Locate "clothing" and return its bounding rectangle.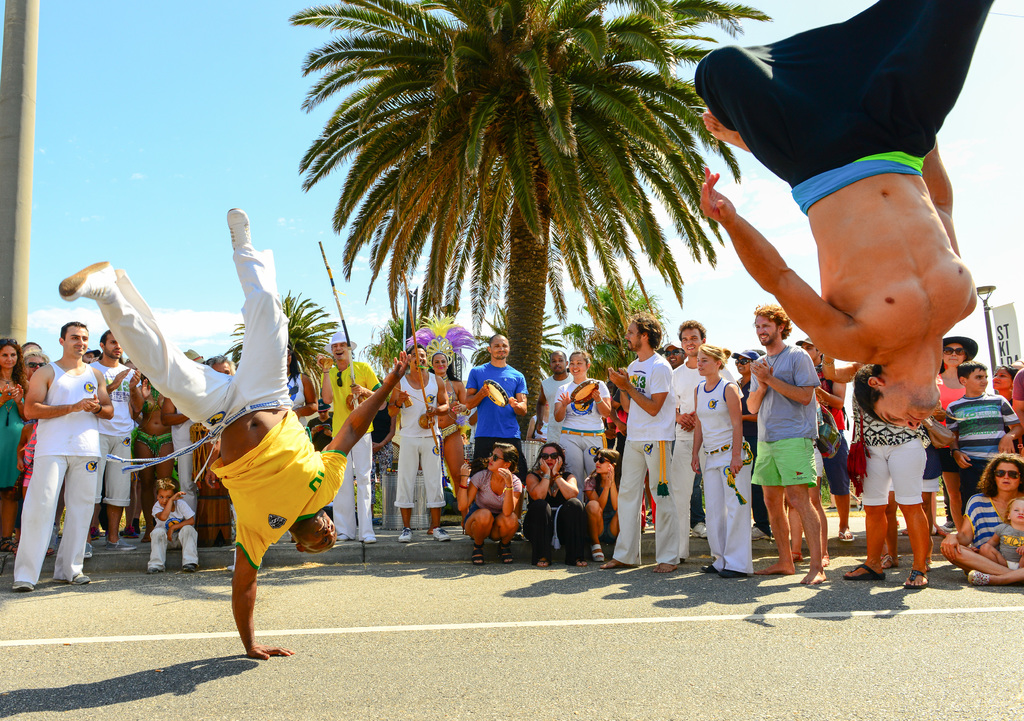
crop(819, 365, 852, 496).
